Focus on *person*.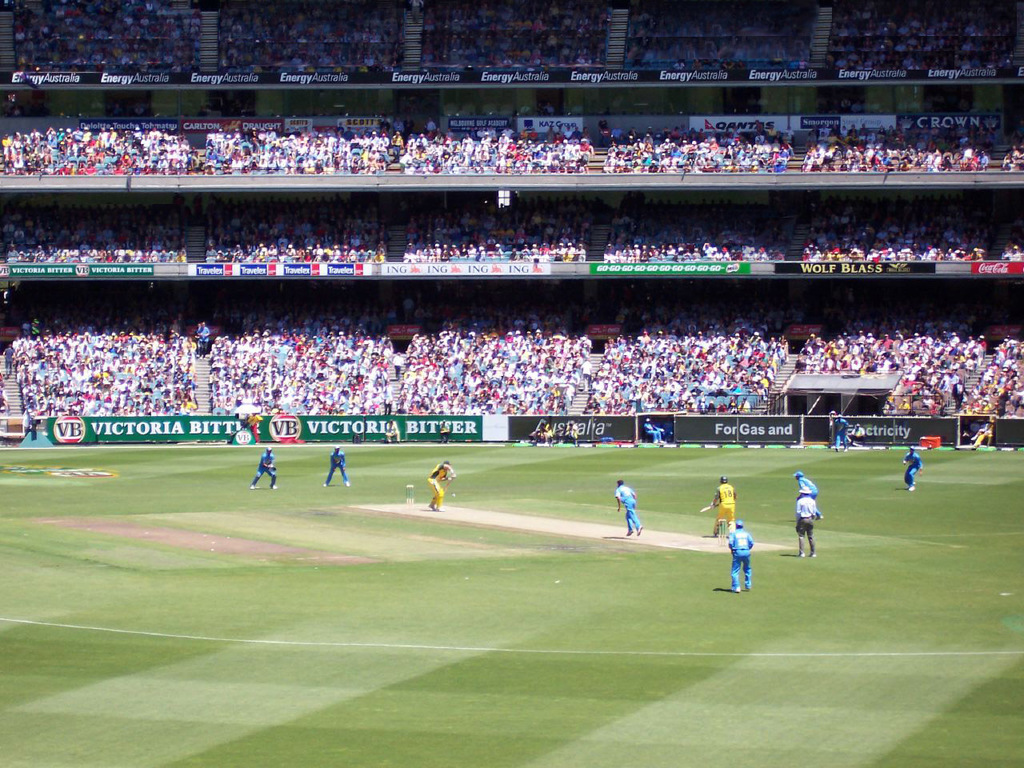
Focused at <box>249,446,278,490</box>.
